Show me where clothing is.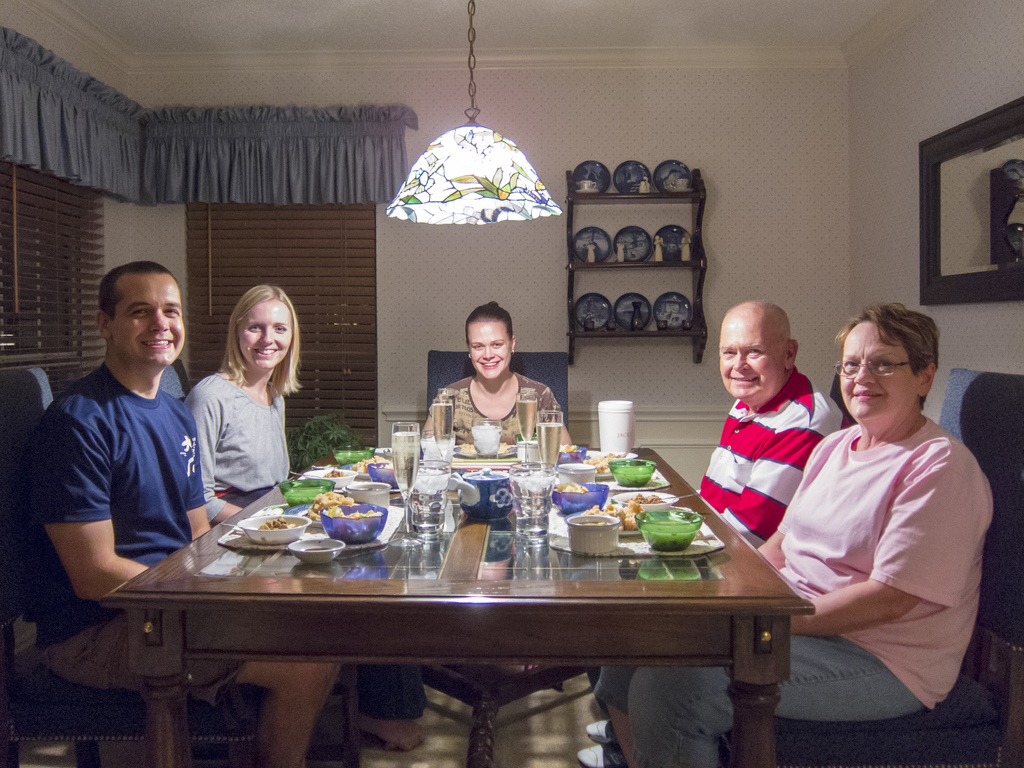
clothing is at 184 373 430 721.
